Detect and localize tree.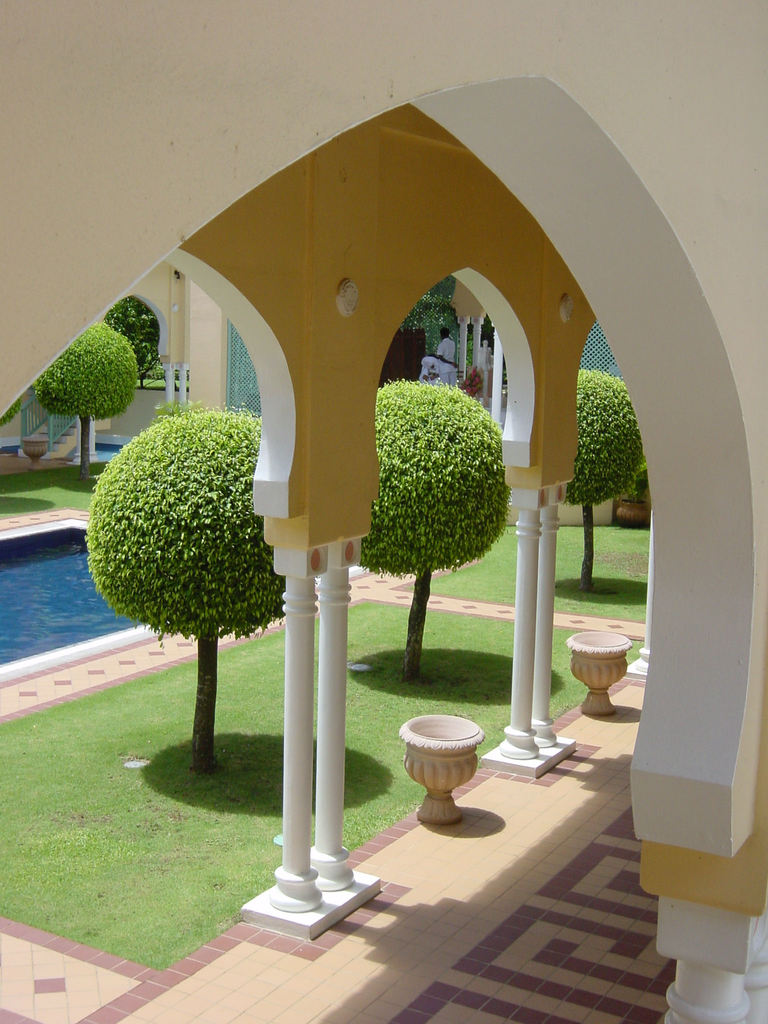
Localized at box(403, 272, 453, 353).
